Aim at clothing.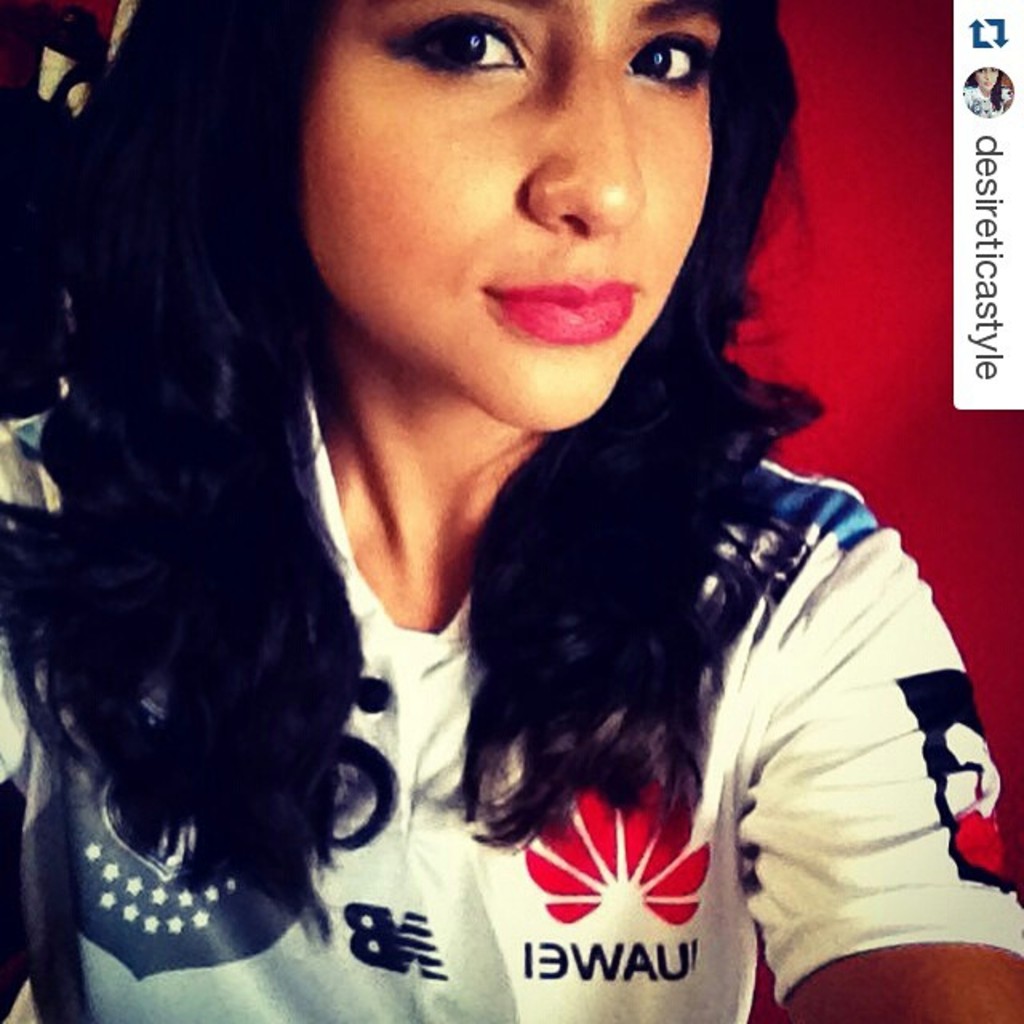
Aimed at {"x1": 0, "y1": 322, "x2": 1022, "y2": 1022}.
